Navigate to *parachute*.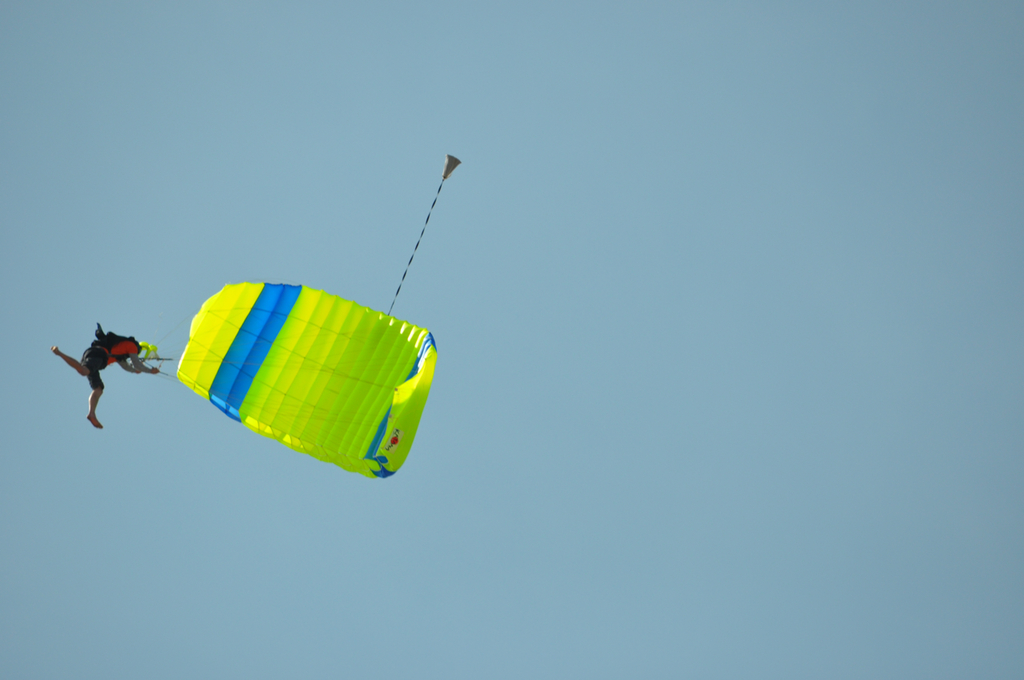
Navigation target: 153, 150, 455, 479.
